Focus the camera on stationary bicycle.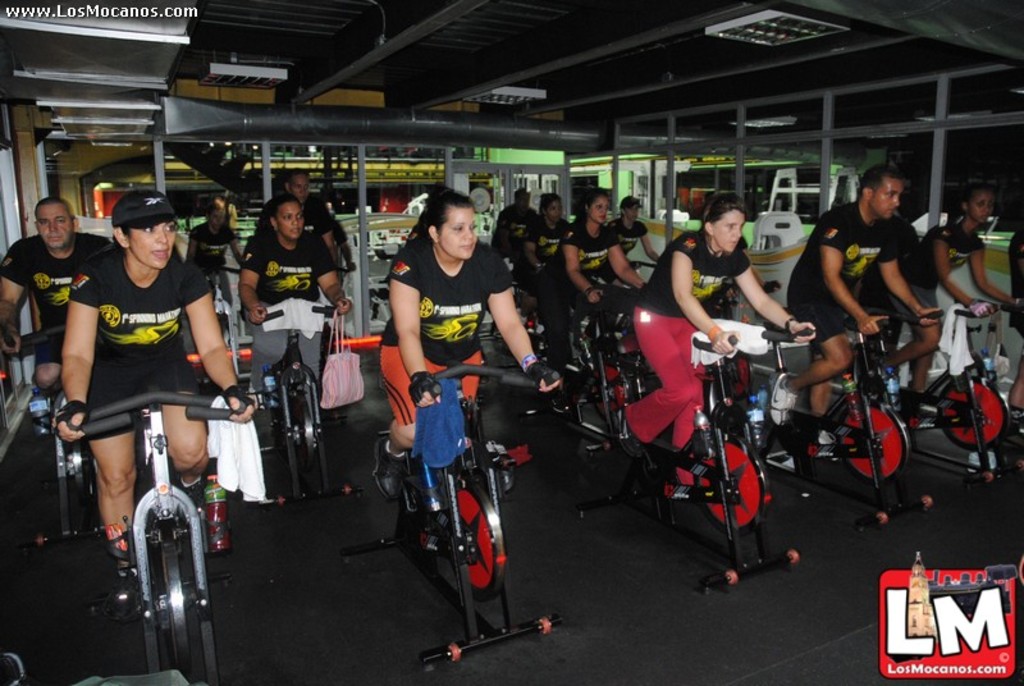
Focus region: (251, 298, 370, 514).
